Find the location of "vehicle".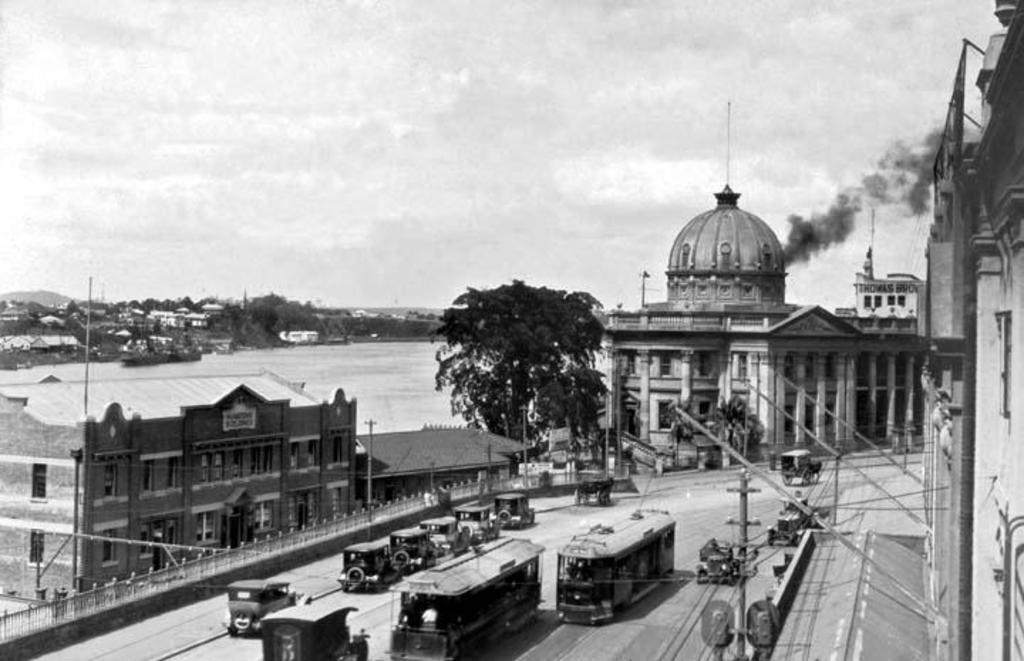
Location: 338:536:405:591.
